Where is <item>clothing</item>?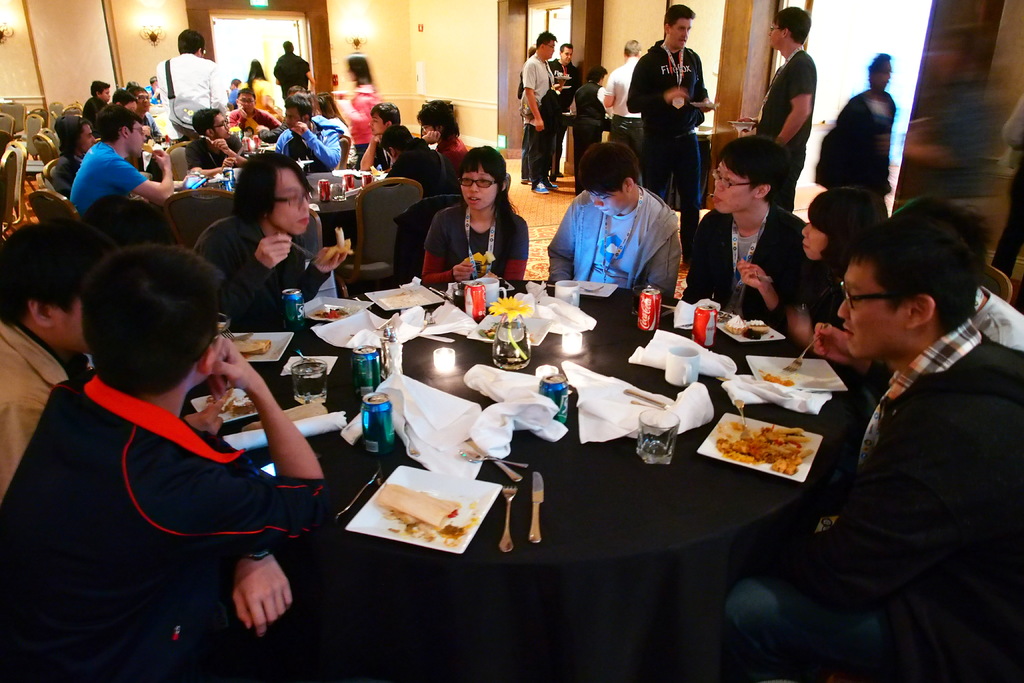
box(627, 45, 711, 215).
